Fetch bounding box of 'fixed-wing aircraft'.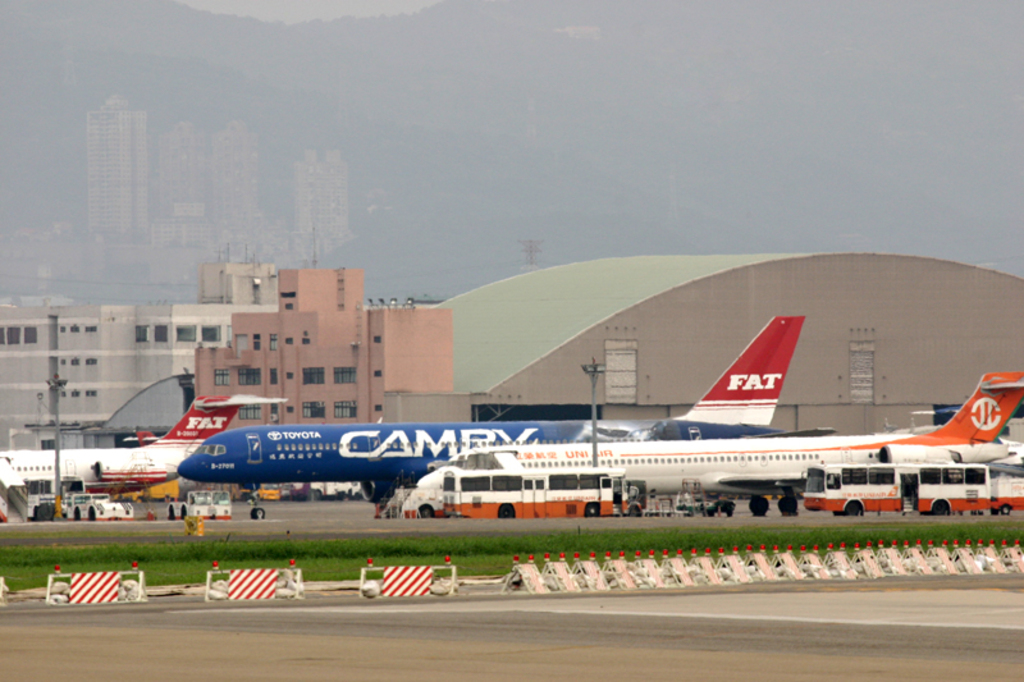
Bbox: crop(451, 369, 1023, 514).
